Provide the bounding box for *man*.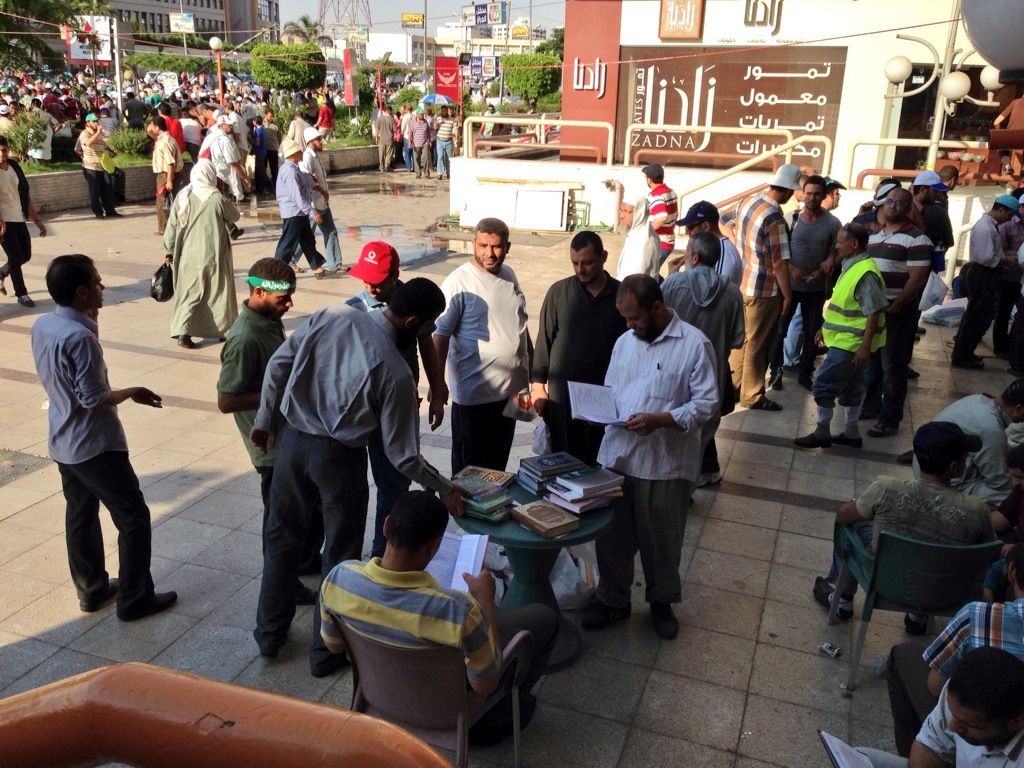
pyautogui.locateOnScreen(946, 193, 1020, 371).
